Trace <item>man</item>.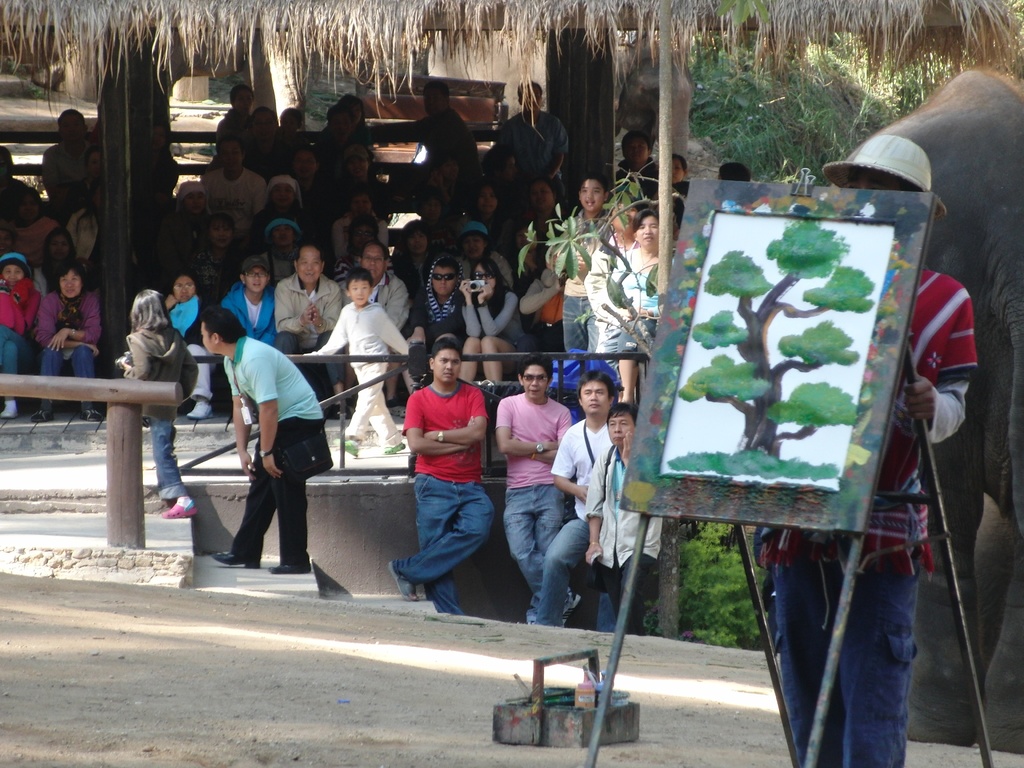
Traced to box=[489, 345, 578, 624].
